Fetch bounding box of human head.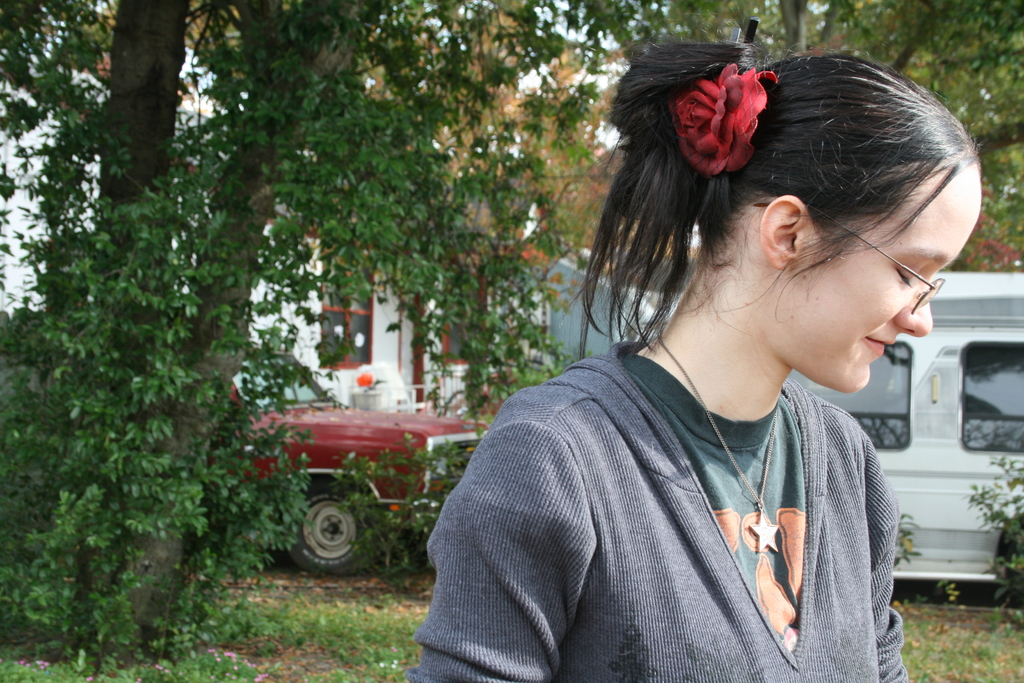
Bbox: 617,38,971,391.
